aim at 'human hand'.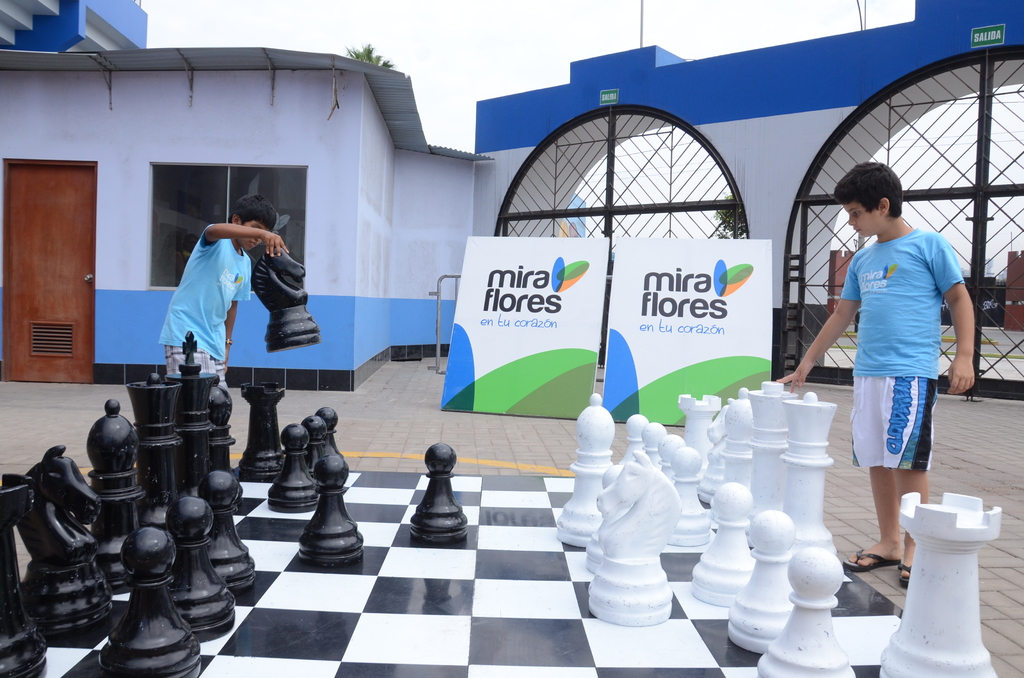
Aimed at left=940, top=351, right=975, bottom=394.
